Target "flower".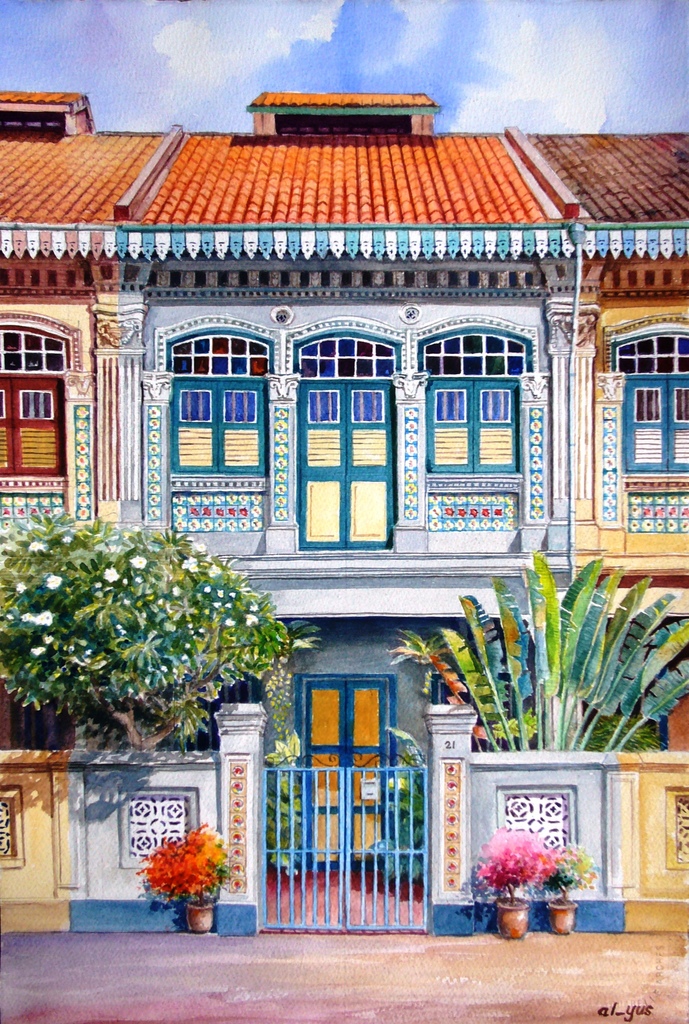
Target region: bbox=[188, 541, 205, 552].
